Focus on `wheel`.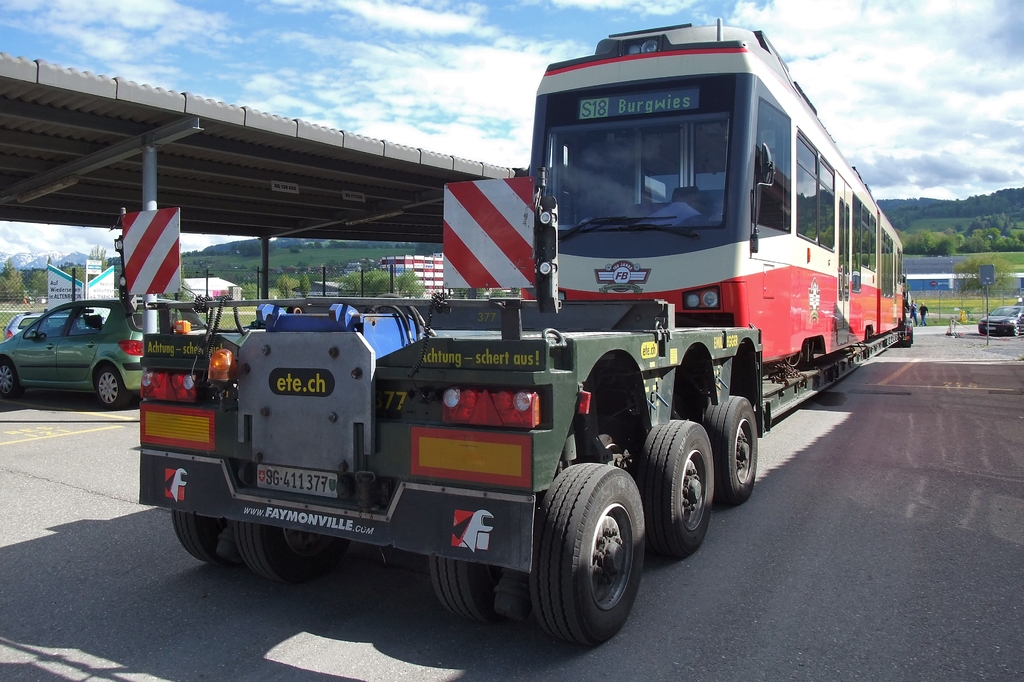
Focused at (172, 507, 239, 566).
